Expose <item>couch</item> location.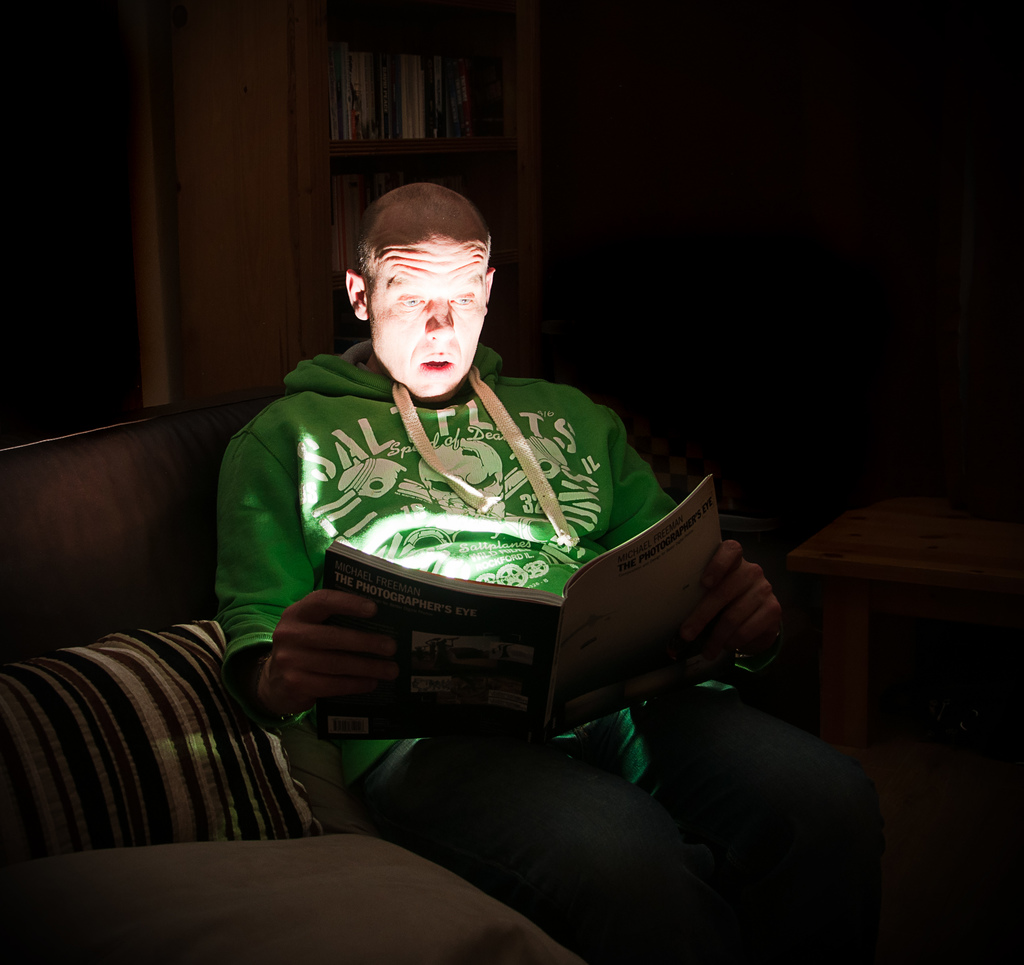
Exposed at box(0, 613, 348, 838).
